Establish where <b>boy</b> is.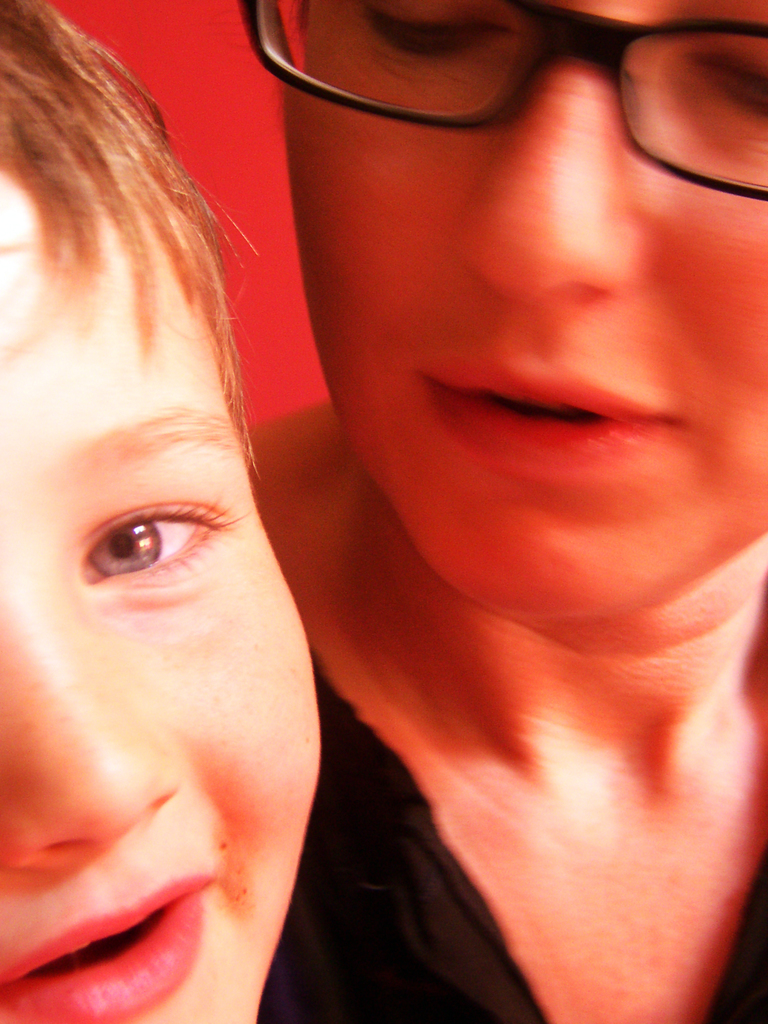
Established at l=0, t=0, r=324, b=1023.
